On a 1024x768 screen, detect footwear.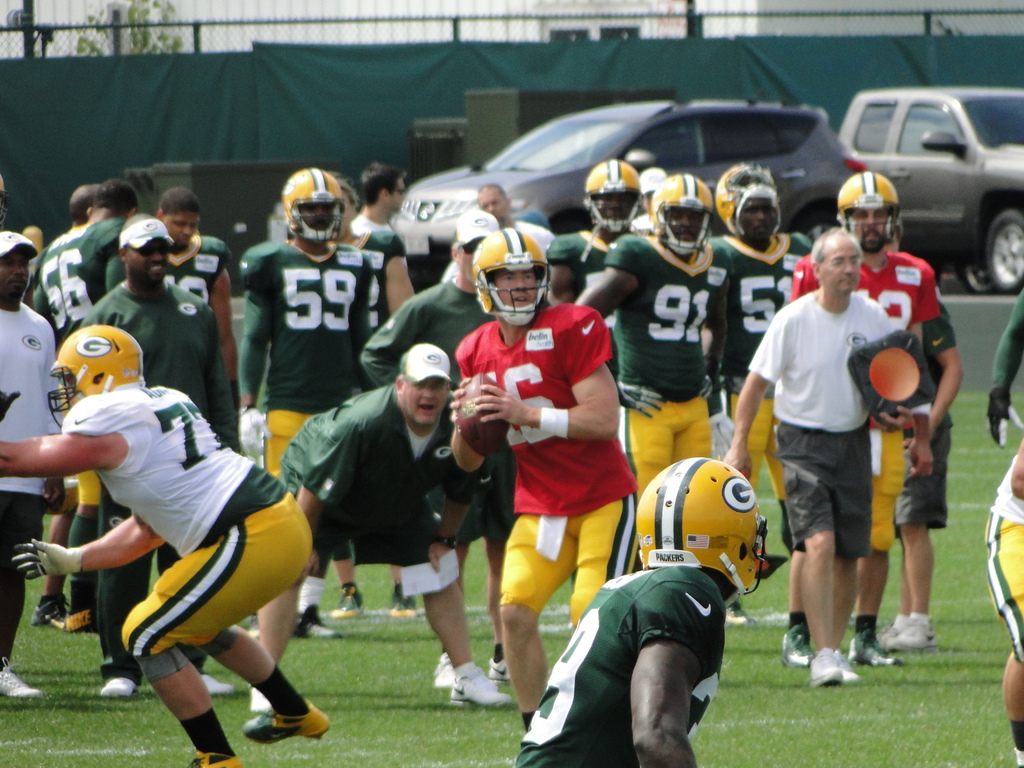
bbox=[882, 618, 938, 648].
